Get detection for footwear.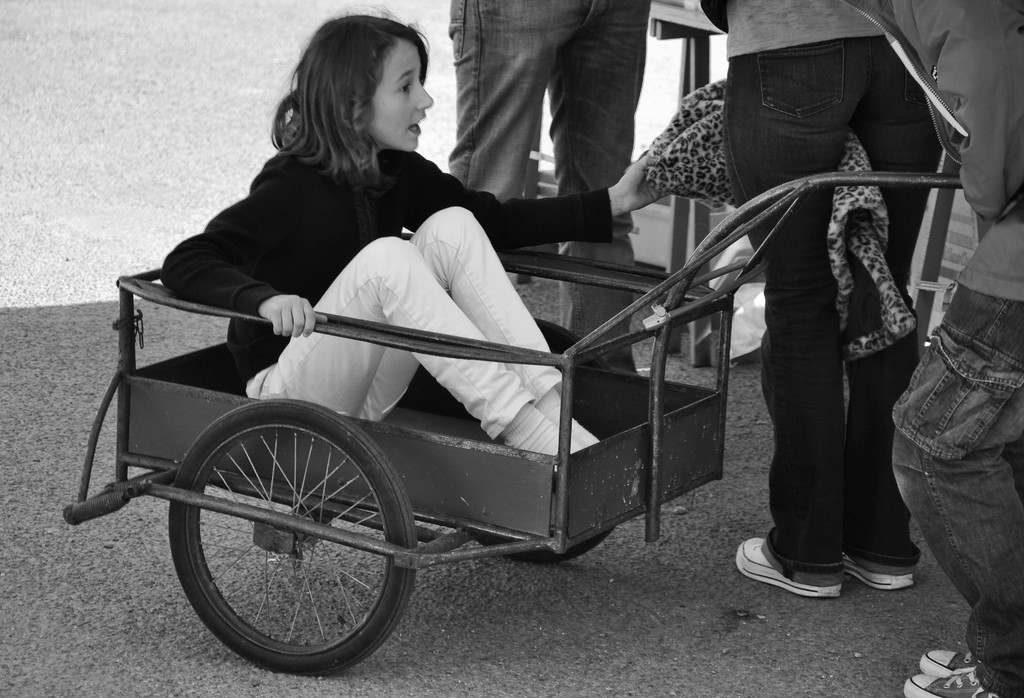
Detection: [x1=918, y1=648, x2=977, y2=673].
